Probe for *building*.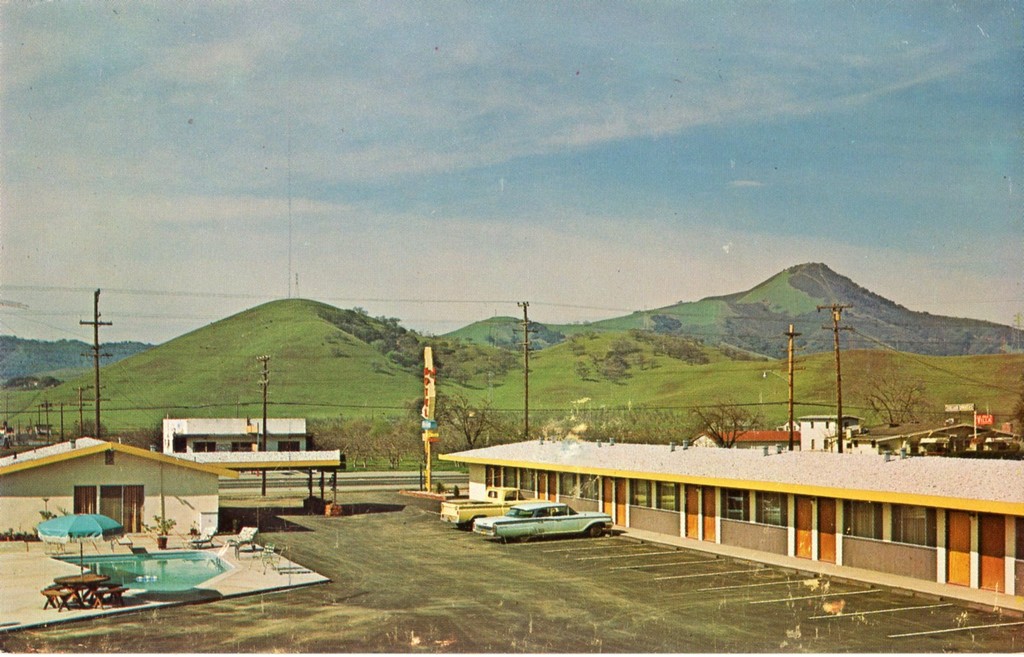
Probe result: [0, 435, 240, 539].
